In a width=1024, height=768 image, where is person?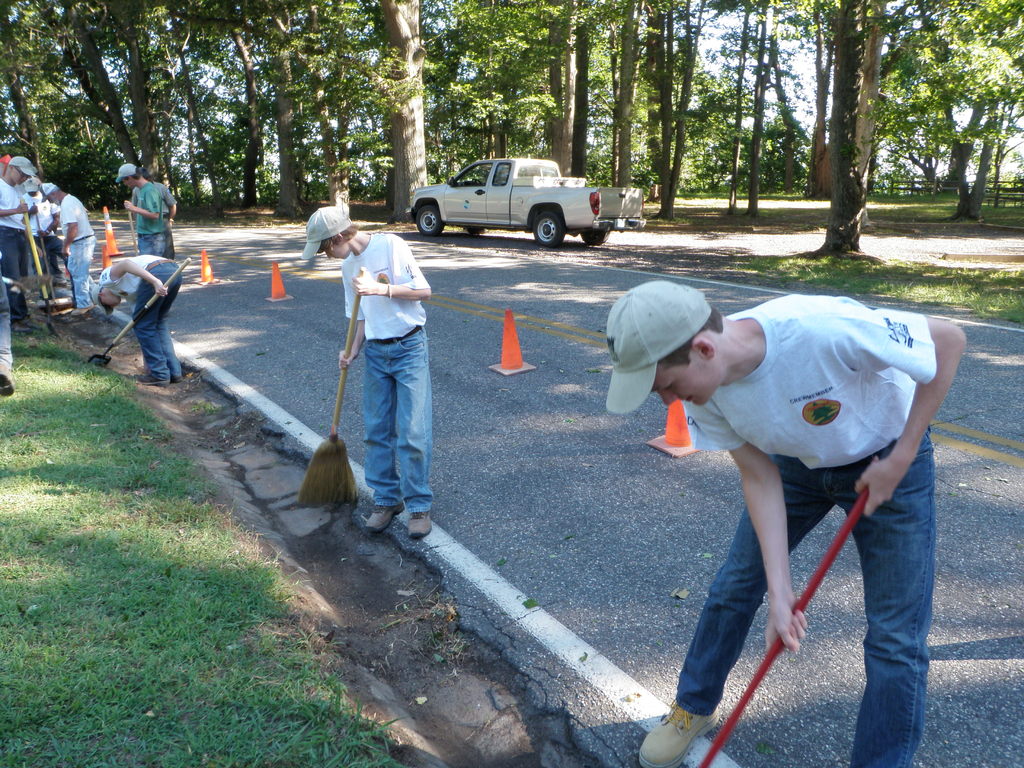
(653, 243, 953, 744).
